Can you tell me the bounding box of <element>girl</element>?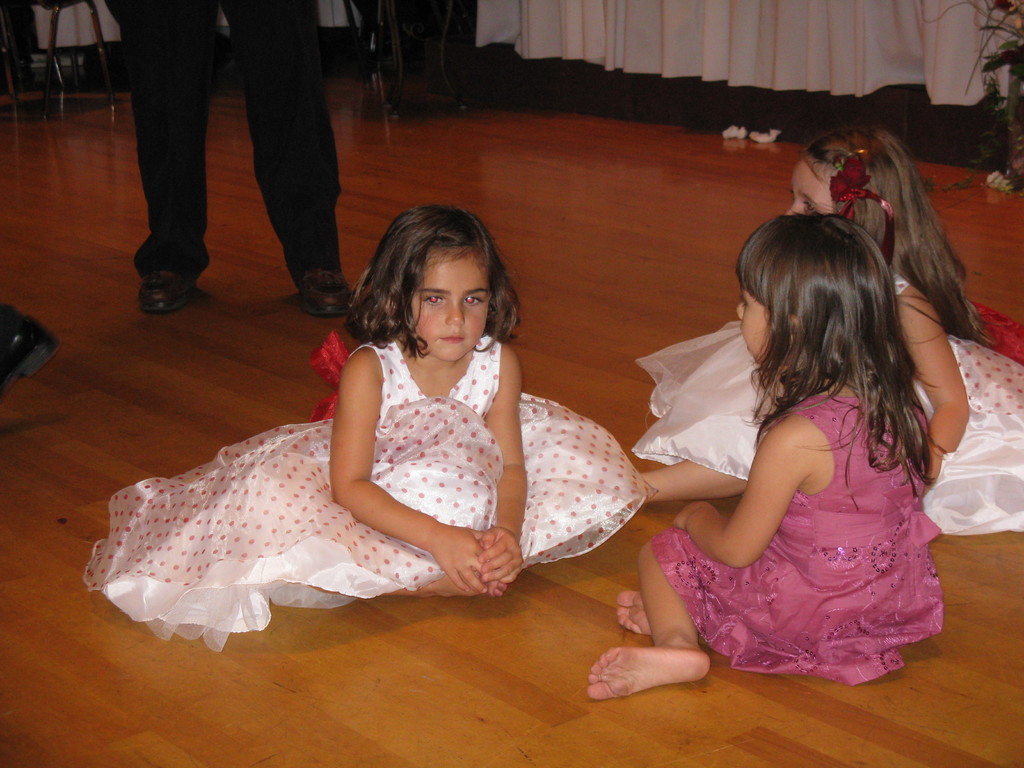
locate(636, 123, 1023, 545).
